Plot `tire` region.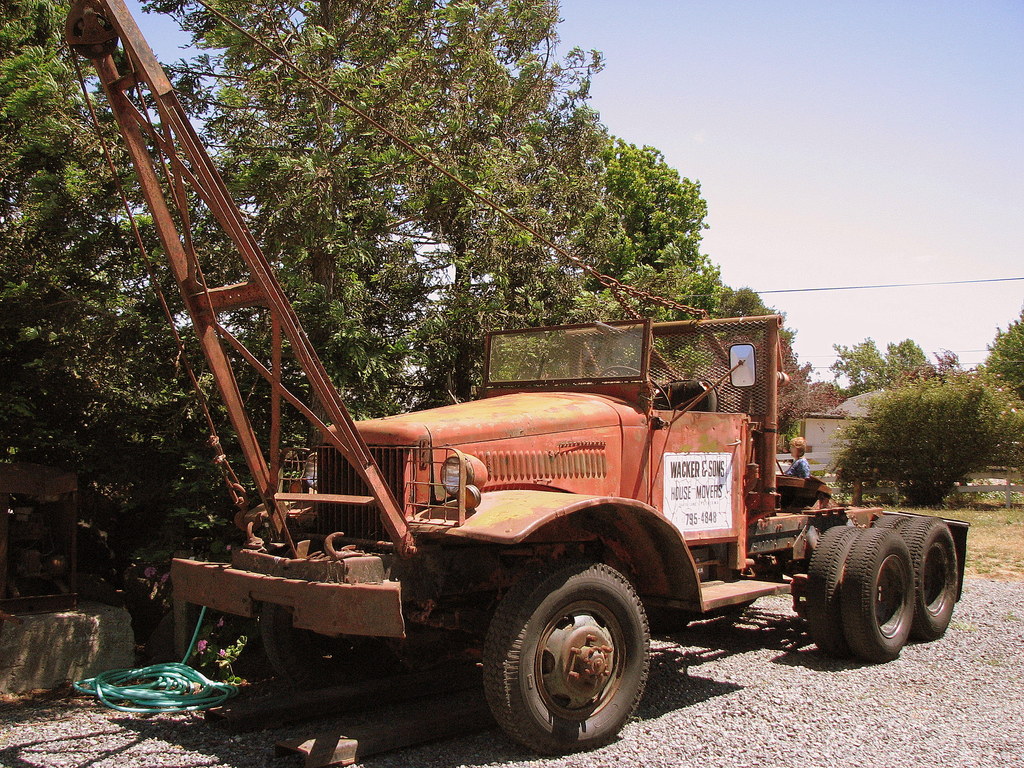
Plotted at 901/512/964/639.
